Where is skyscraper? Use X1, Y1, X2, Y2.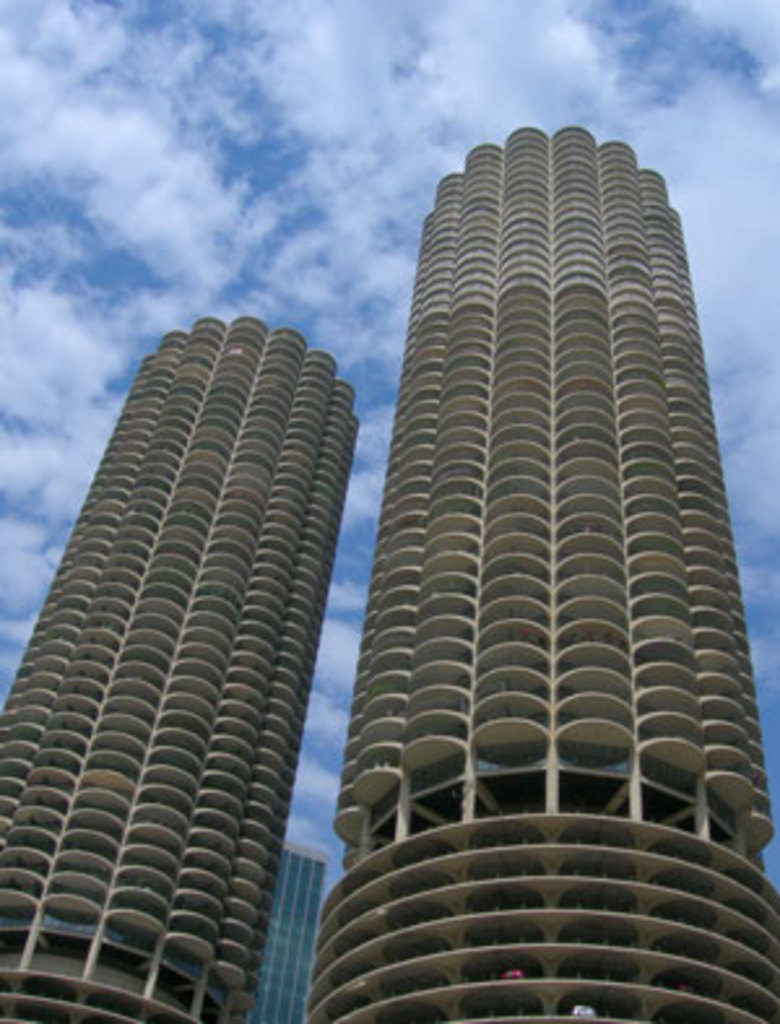
8, 322, 361, 977.
